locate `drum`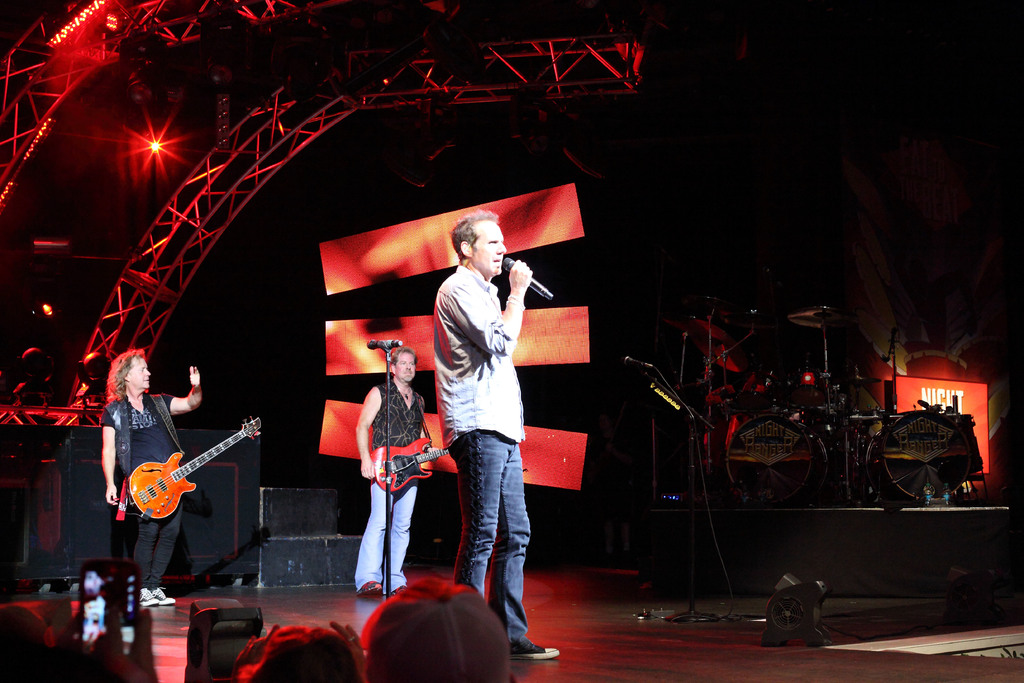
Rect(728, 418, 826, 510)
